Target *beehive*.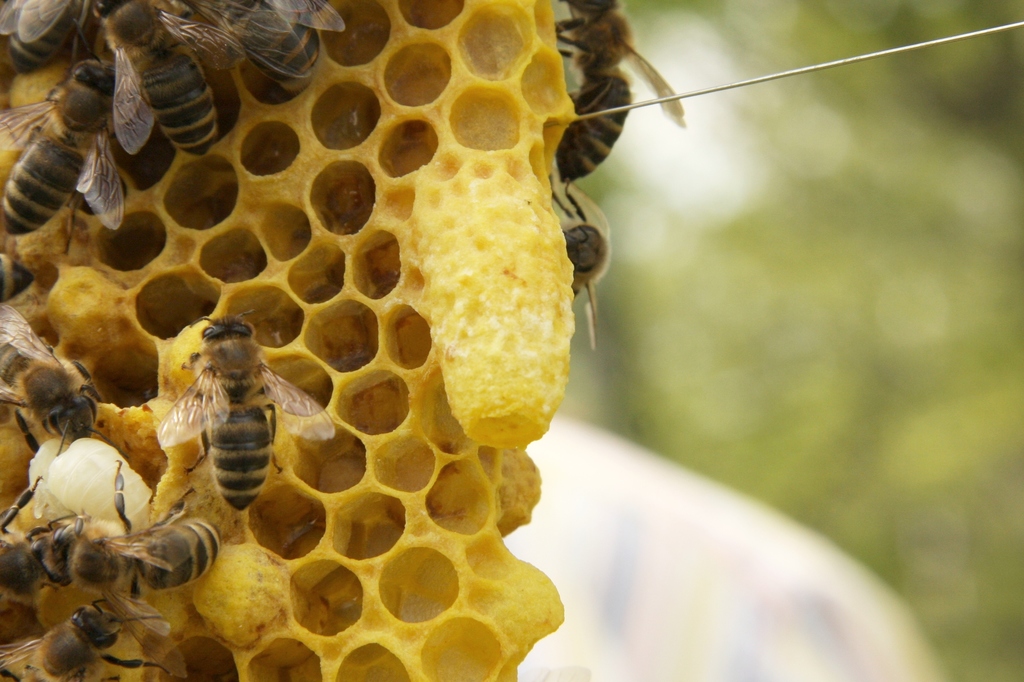
Target region: x1=0, y1=0, x2=573, y2=681.
